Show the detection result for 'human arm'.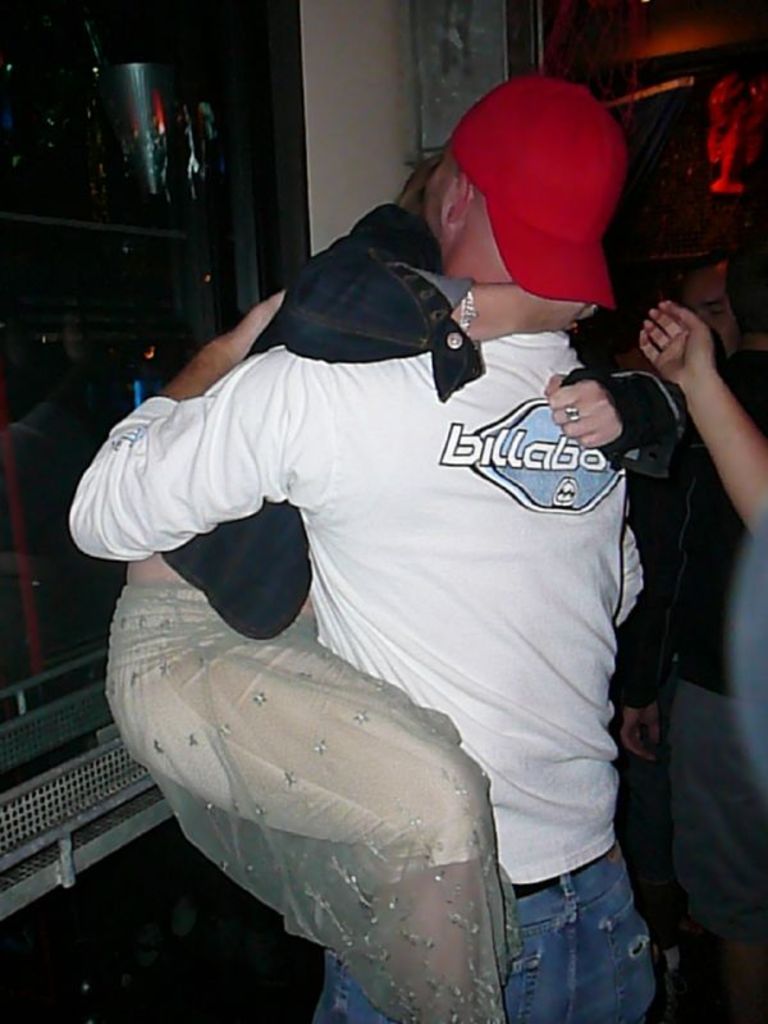
box(644, 282, 748, 508).
